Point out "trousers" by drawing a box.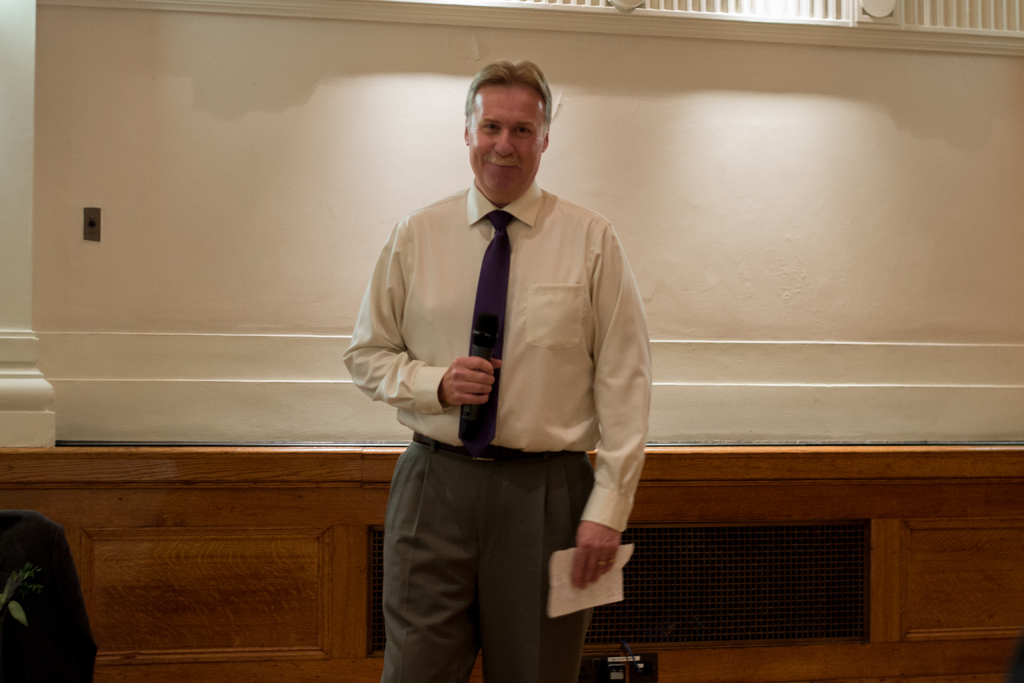
[left=367, top=443, right=591, bottom=682].
